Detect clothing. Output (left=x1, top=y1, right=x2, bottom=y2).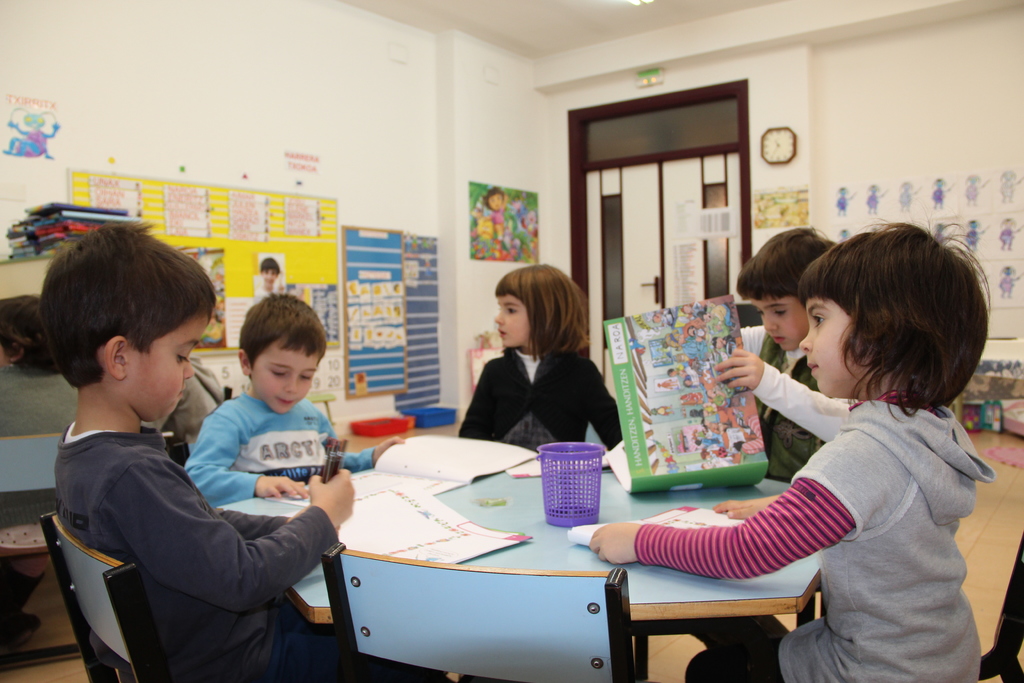
(left=460, top=354, right=625, bottom=456).
